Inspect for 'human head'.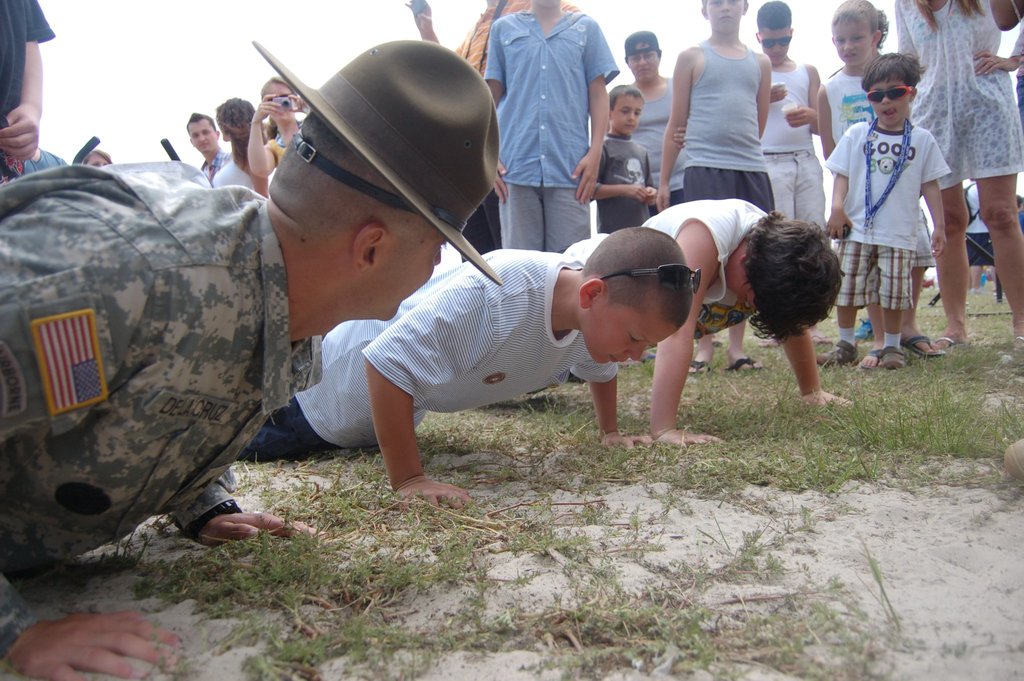
Inspection: <region>724, 228, 849, 307</region>.
